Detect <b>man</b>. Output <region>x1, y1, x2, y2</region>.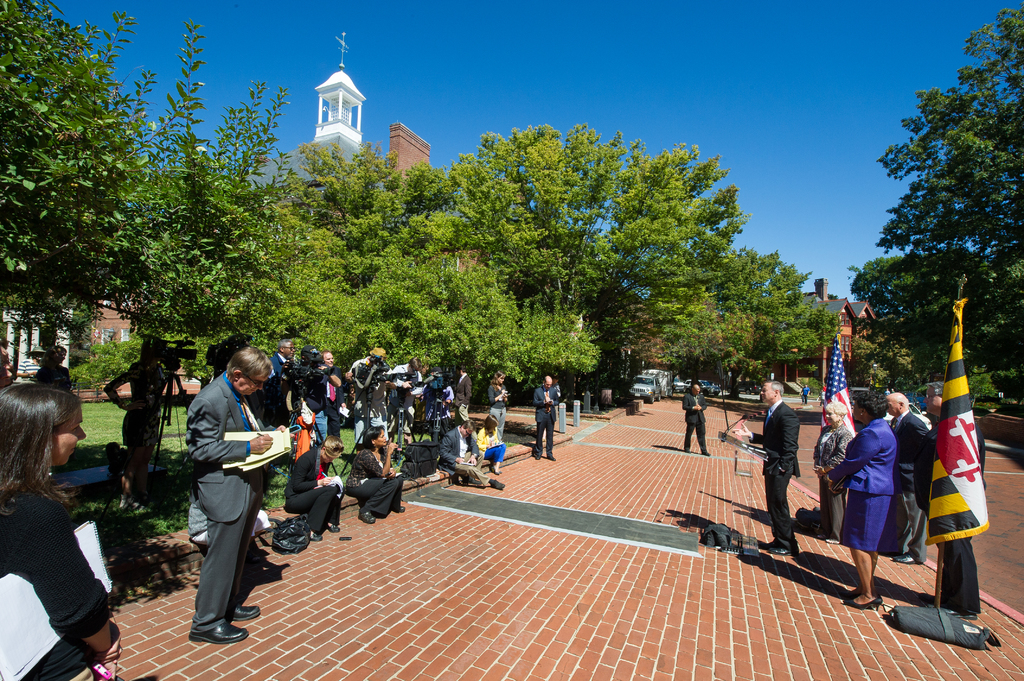
<region>726, 376, 799, 553</region>.
